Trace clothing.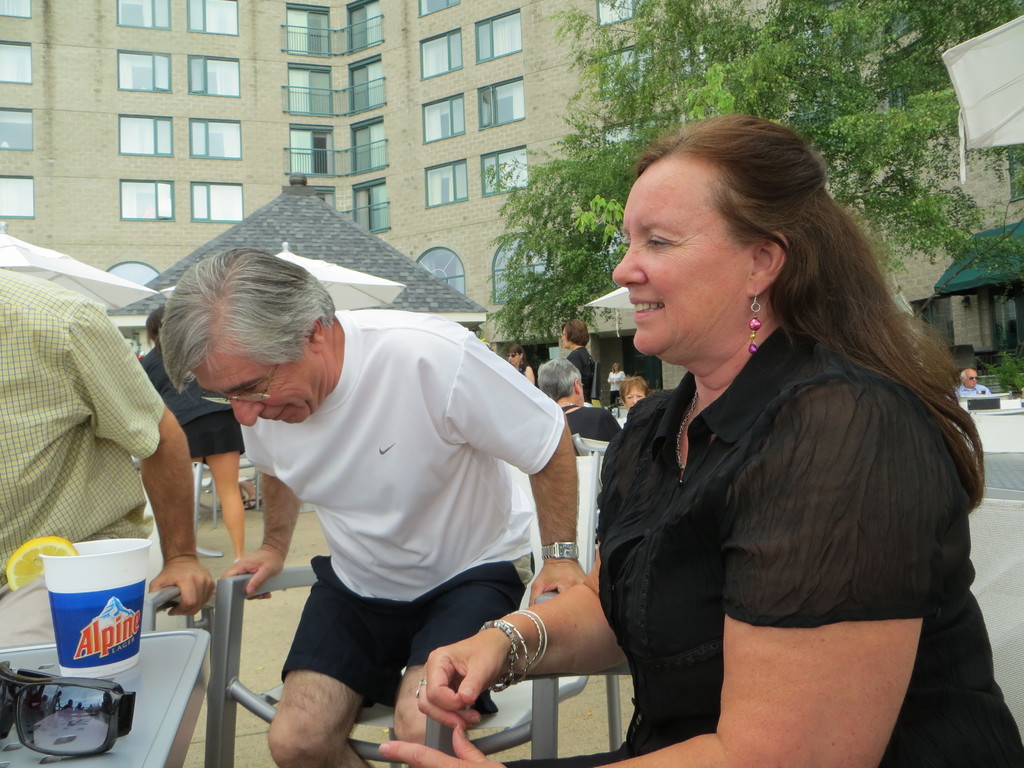
Traced to select_region(140, 345, 246, 467).
